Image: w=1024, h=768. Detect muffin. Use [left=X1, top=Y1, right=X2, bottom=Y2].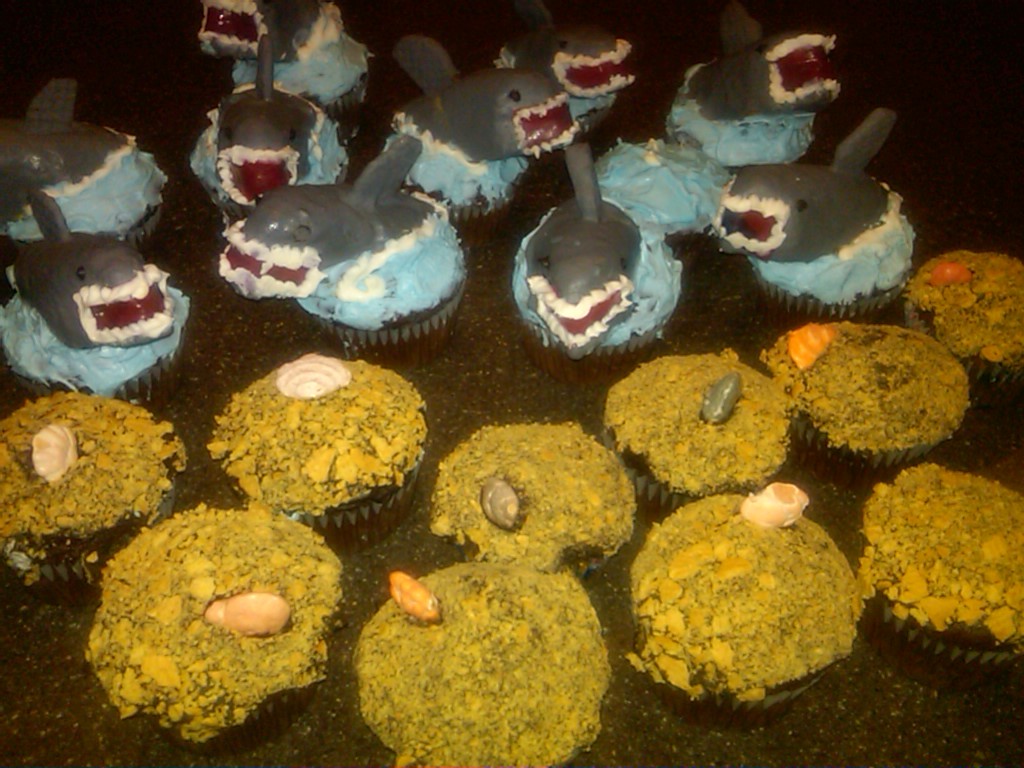
[left=78, top=499, right=340, bottom=761].
